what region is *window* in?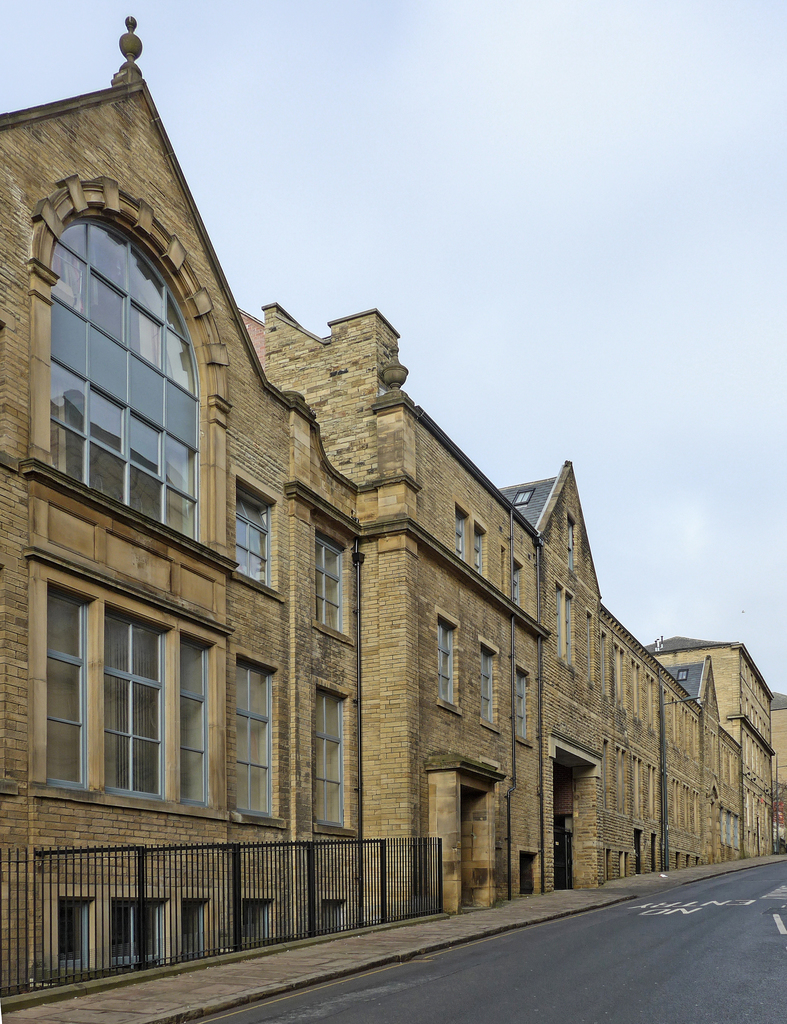
[568, 516, 573, 567].
